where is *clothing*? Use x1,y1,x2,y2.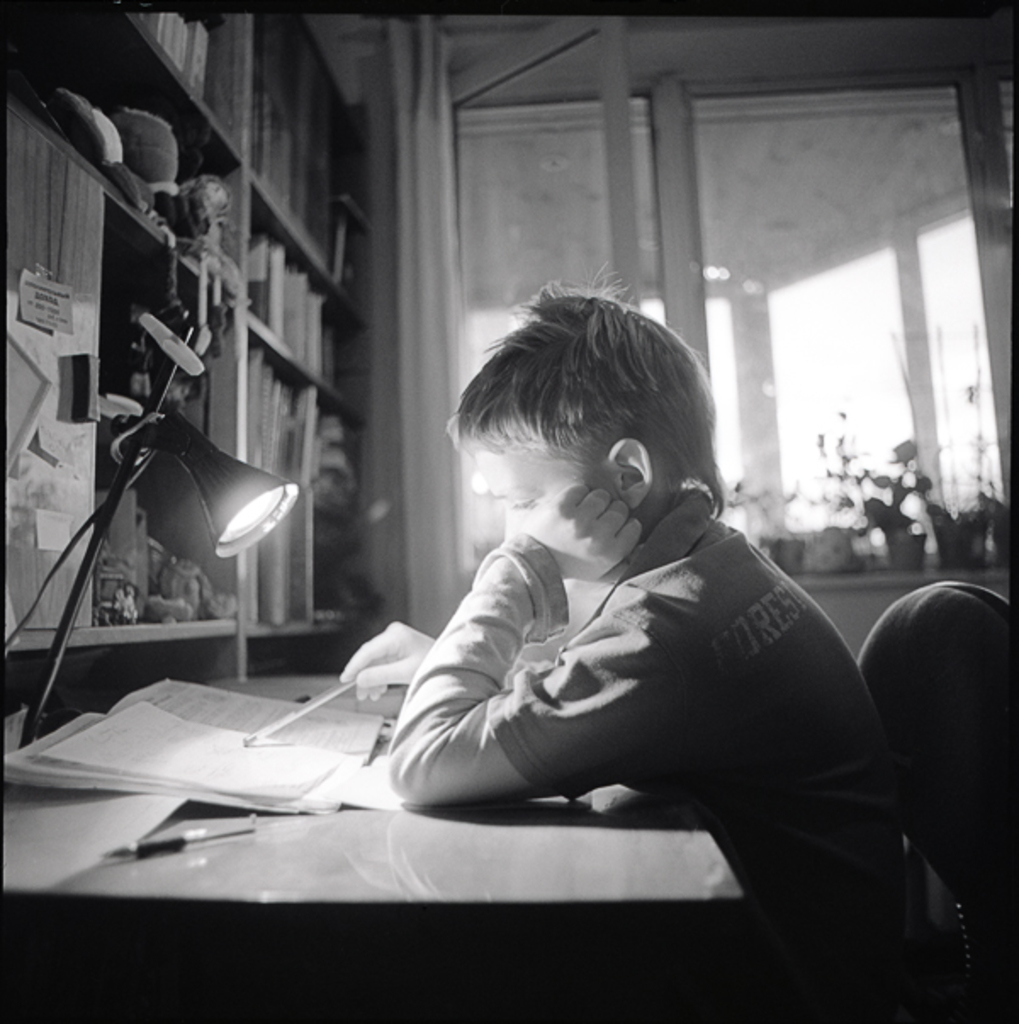
387,491,902,1022.
